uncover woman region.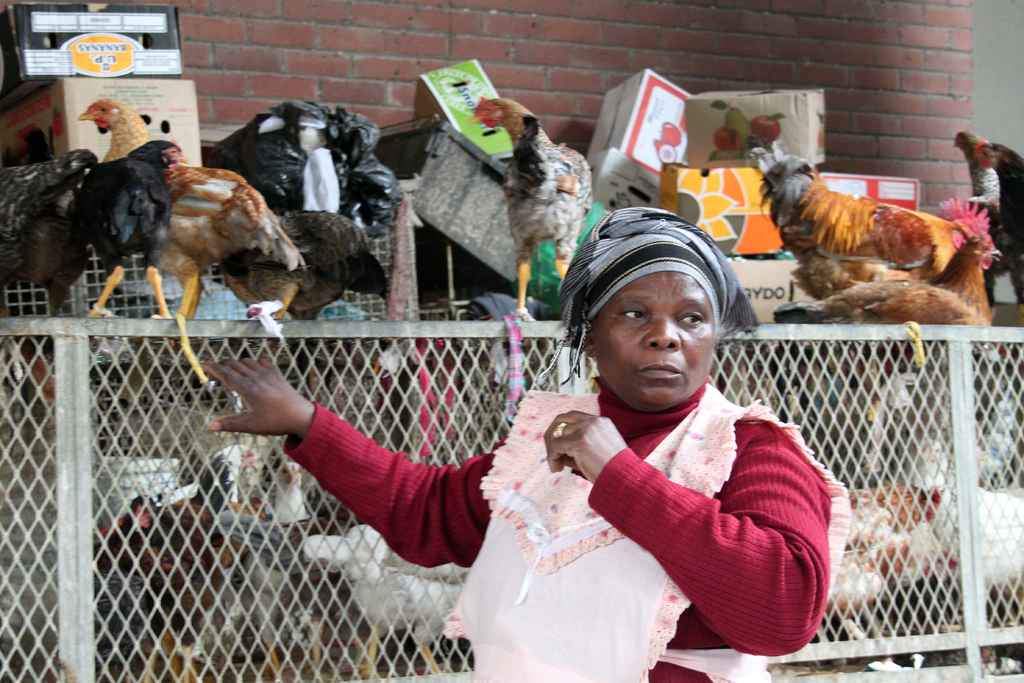
Uncovered: [x1=205, y1=206, x2=846, y2=682].
